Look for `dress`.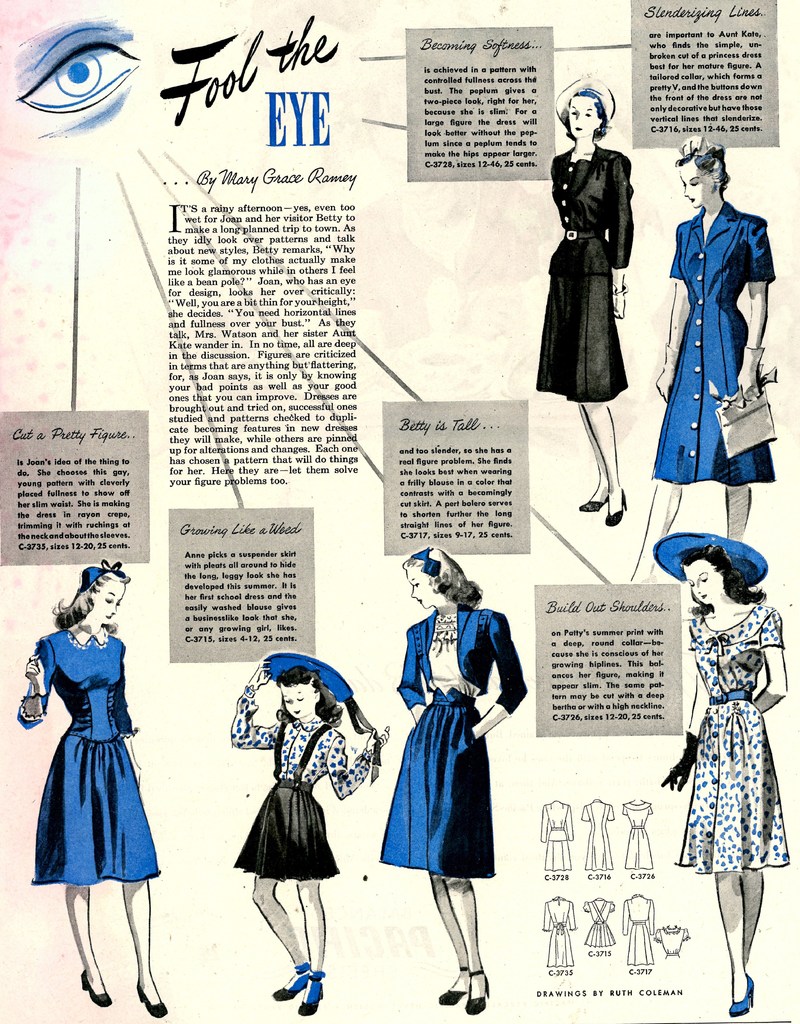
Found: detection(579, 799, 616, 870).
